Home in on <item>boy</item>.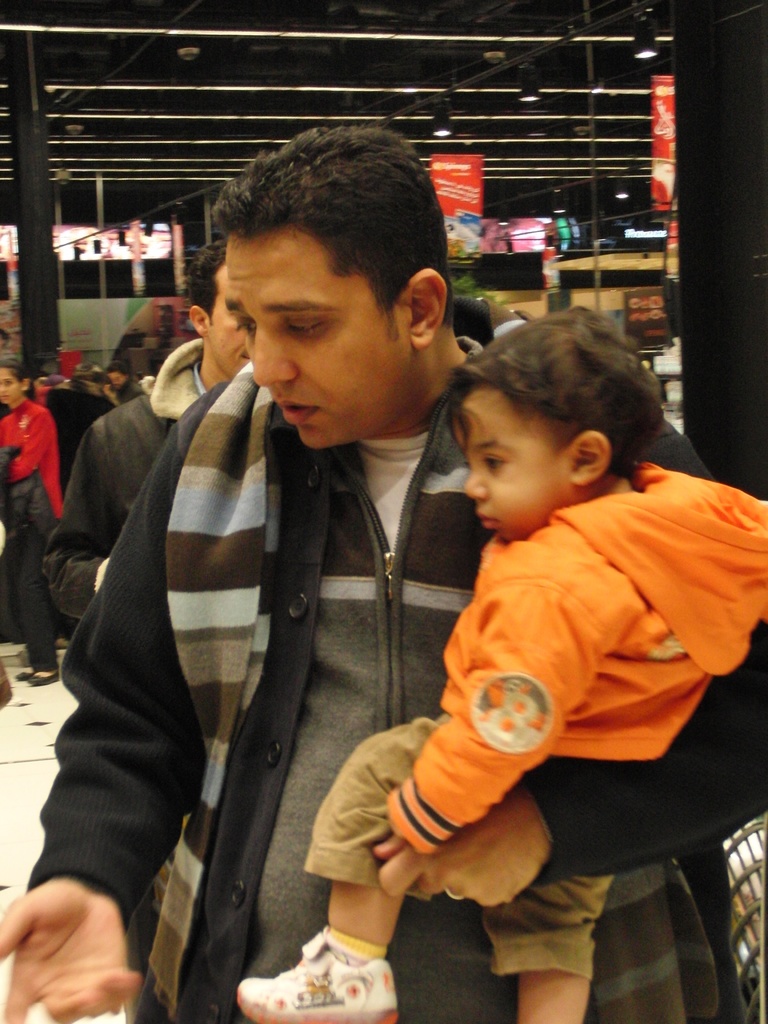
Homed in at 313,294,724,976.
